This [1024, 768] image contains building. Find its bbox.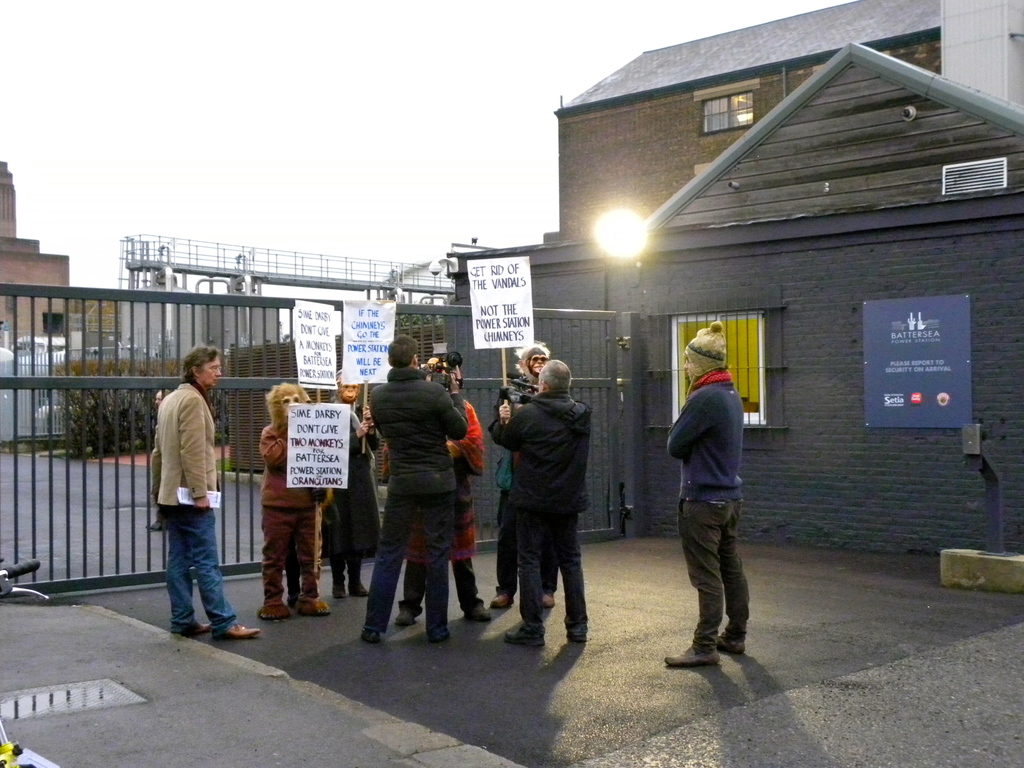
{"left": 0, "top": 158, "right": 70, "bottom": 344}.
